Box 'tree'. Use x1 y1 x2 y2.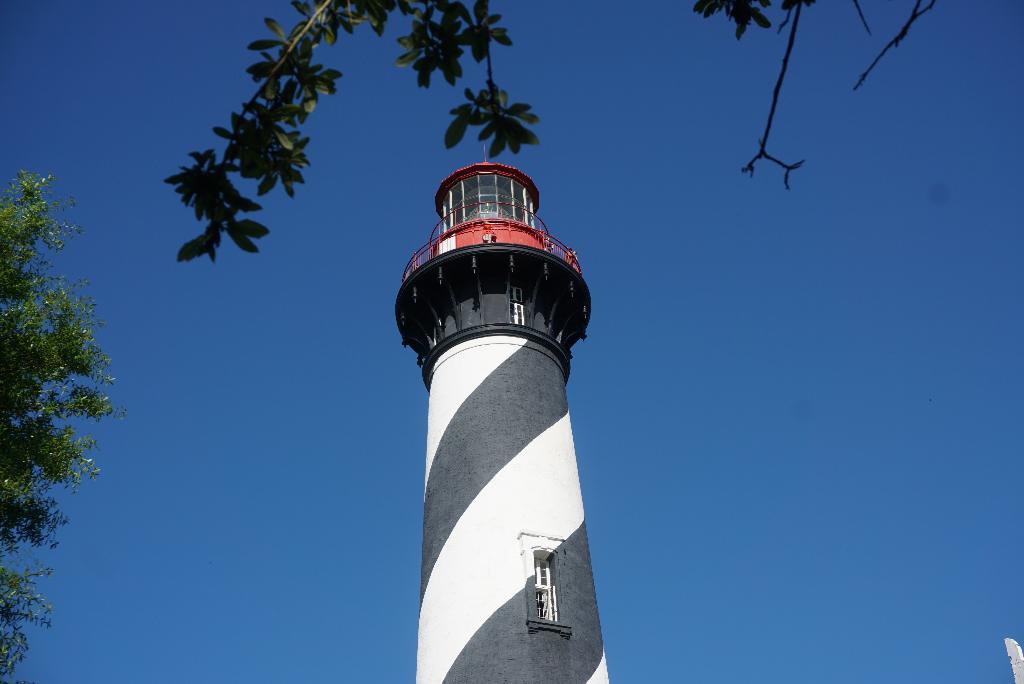
0 169 121 683.
